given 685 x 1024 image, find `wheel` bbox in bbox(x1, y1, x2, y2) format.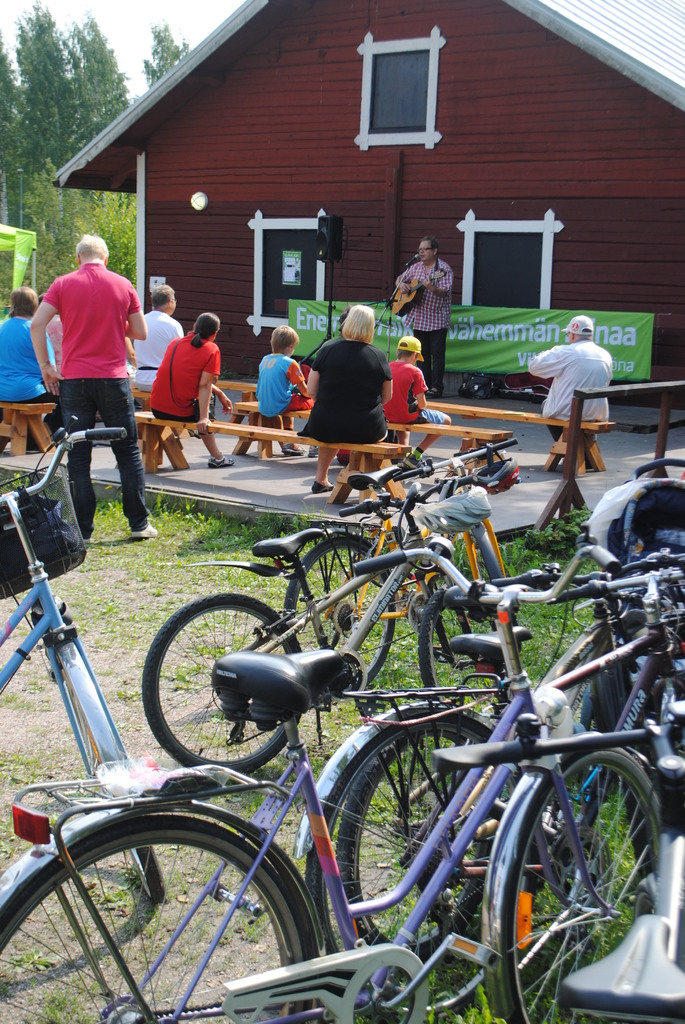
bbox(22, 810, 324, 995).
